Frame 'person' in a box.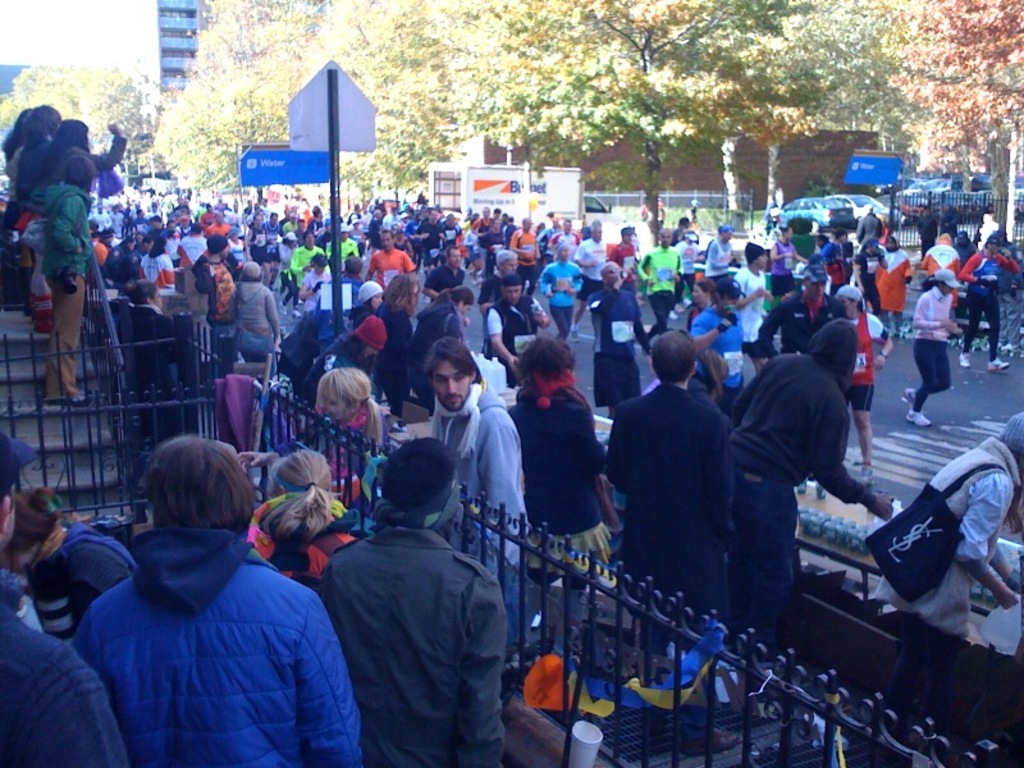
[486, 274, 548, 383].
